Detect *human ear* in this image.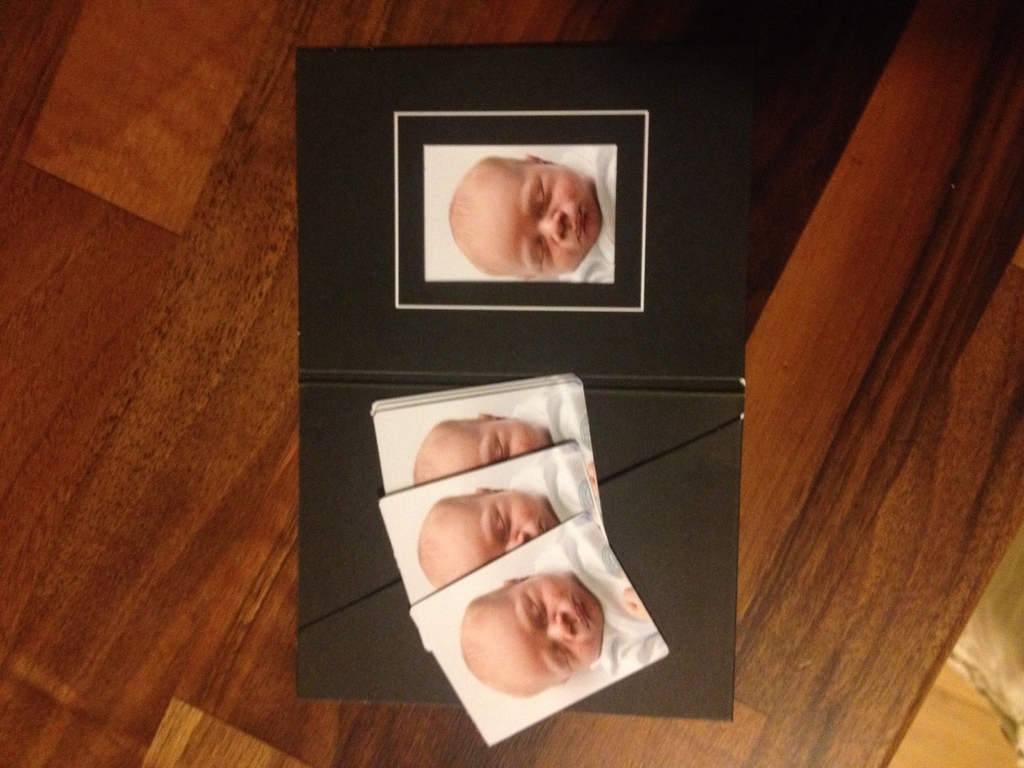
Detection: {"left": 528, "top": 152, "right": 550, "bottom": 162}.
